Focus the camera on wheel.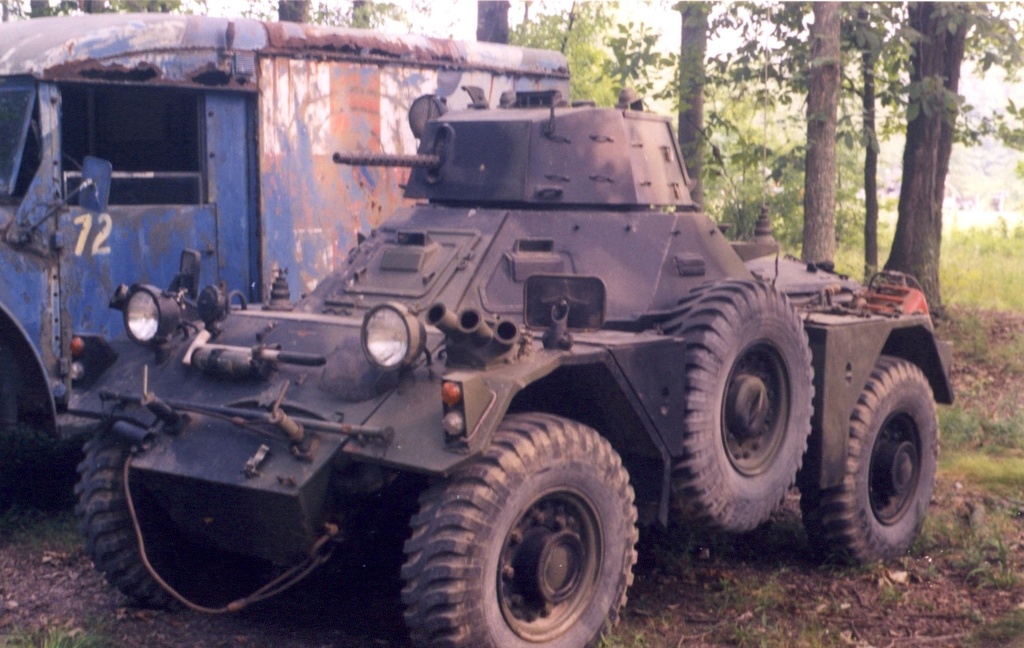
Focus region: left=75, top=429, right=246, bottom=609.
